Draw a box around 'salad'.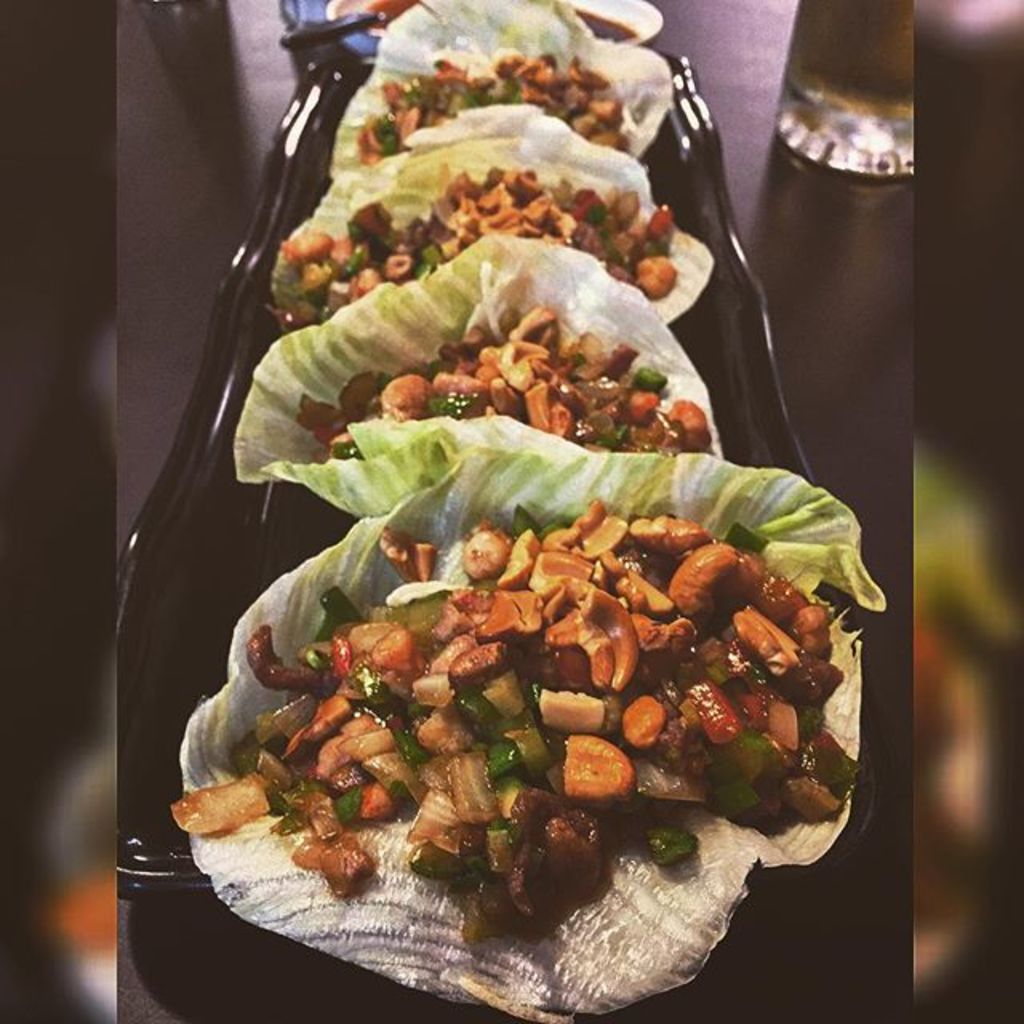
(131, 464, 842, 990).
